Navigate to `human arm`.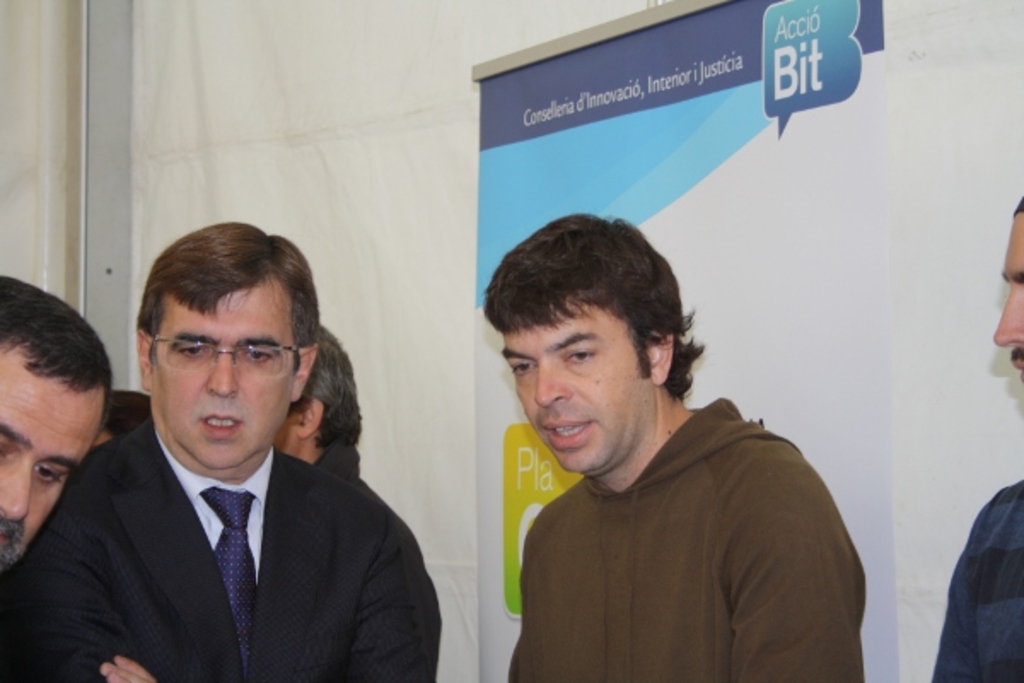
Navigation target: (left=97, top=485, right=454, bottom=681).
